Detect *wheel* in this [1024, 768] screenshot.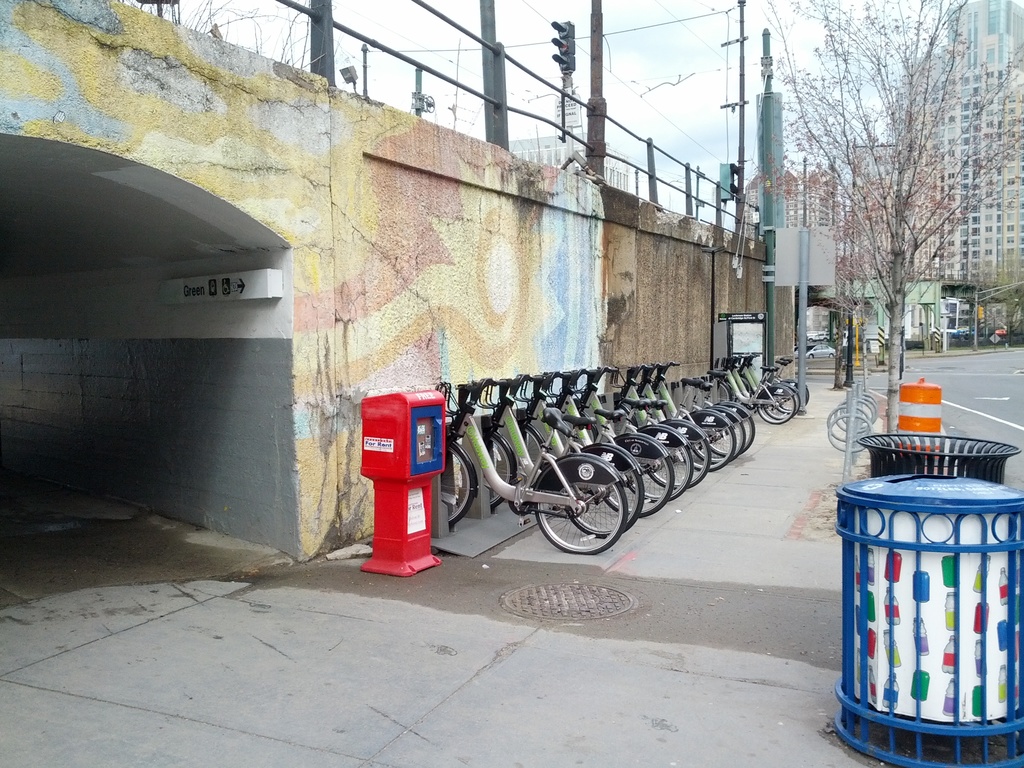
Detection: rect(444, 440, 473, 526).
